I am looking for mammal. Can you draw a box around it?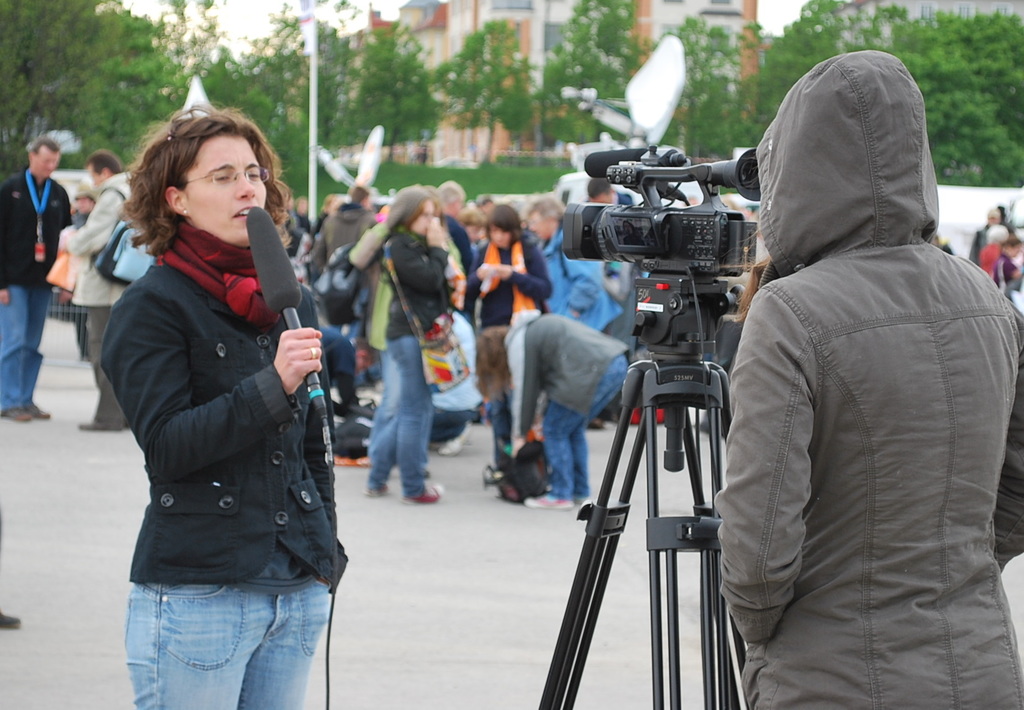
Sure, the bounding box is detection(68, 170, 97, 363).
